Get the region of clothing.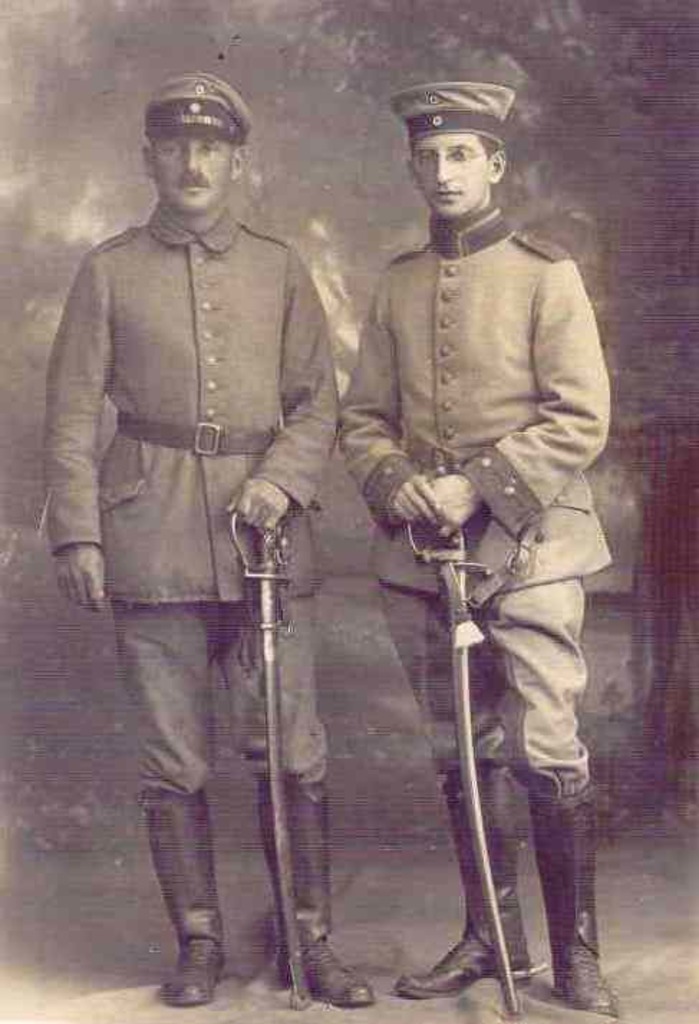
[336, 119, 610, 821].
